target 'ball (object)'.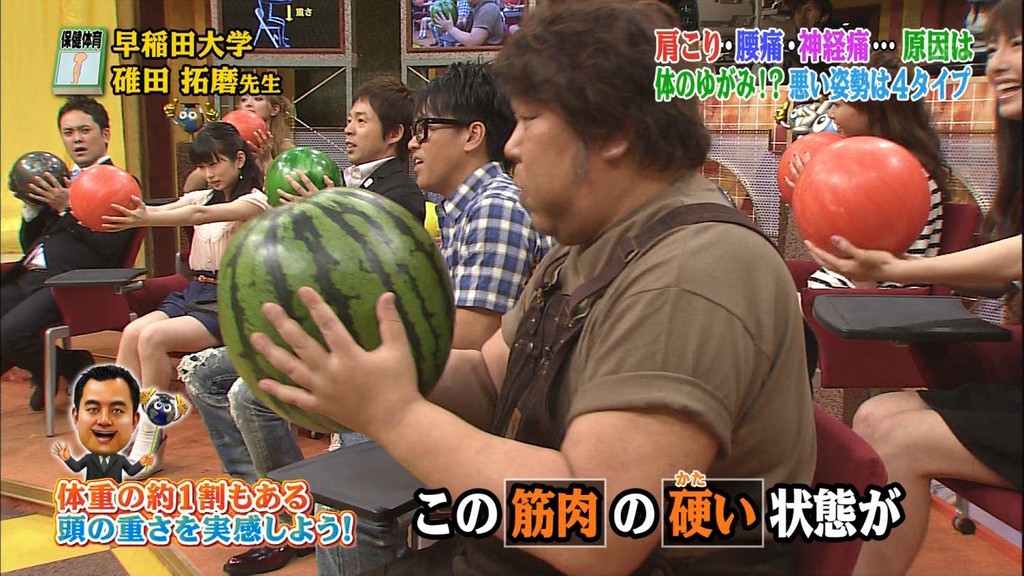
Target region: x1=218, y1=186, x2=452, y2=434.
